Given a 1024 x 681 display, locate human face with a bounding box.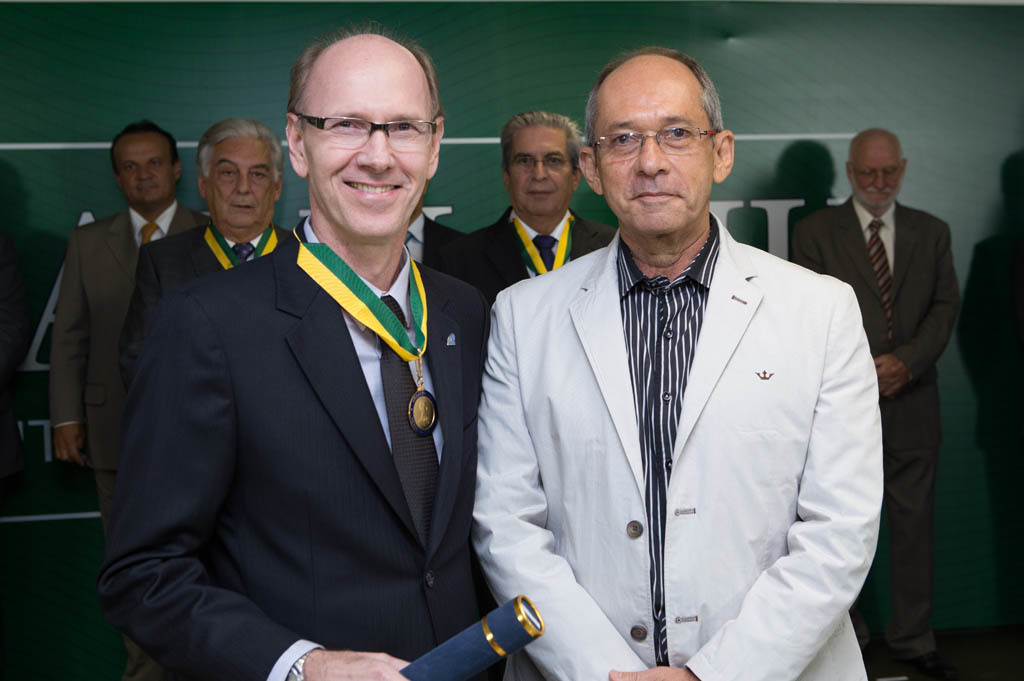
Located: [left=598, top=55, right=712, bottom=230].
